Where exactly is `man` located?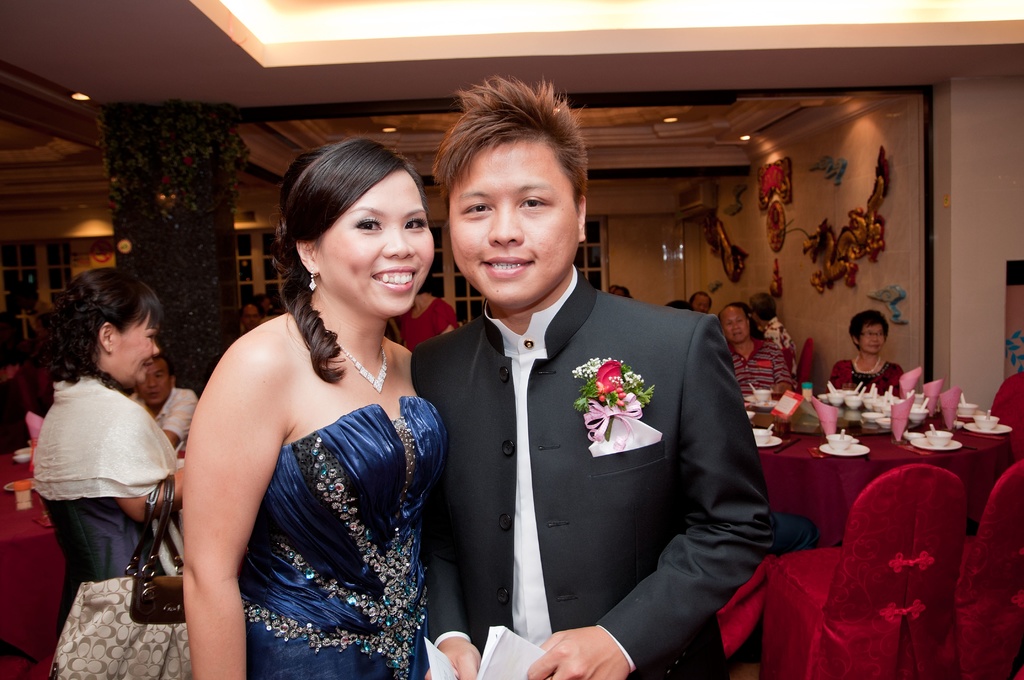
Its bounding box is pyautogui.locateOnScreen(723, 299, 796, 397).
